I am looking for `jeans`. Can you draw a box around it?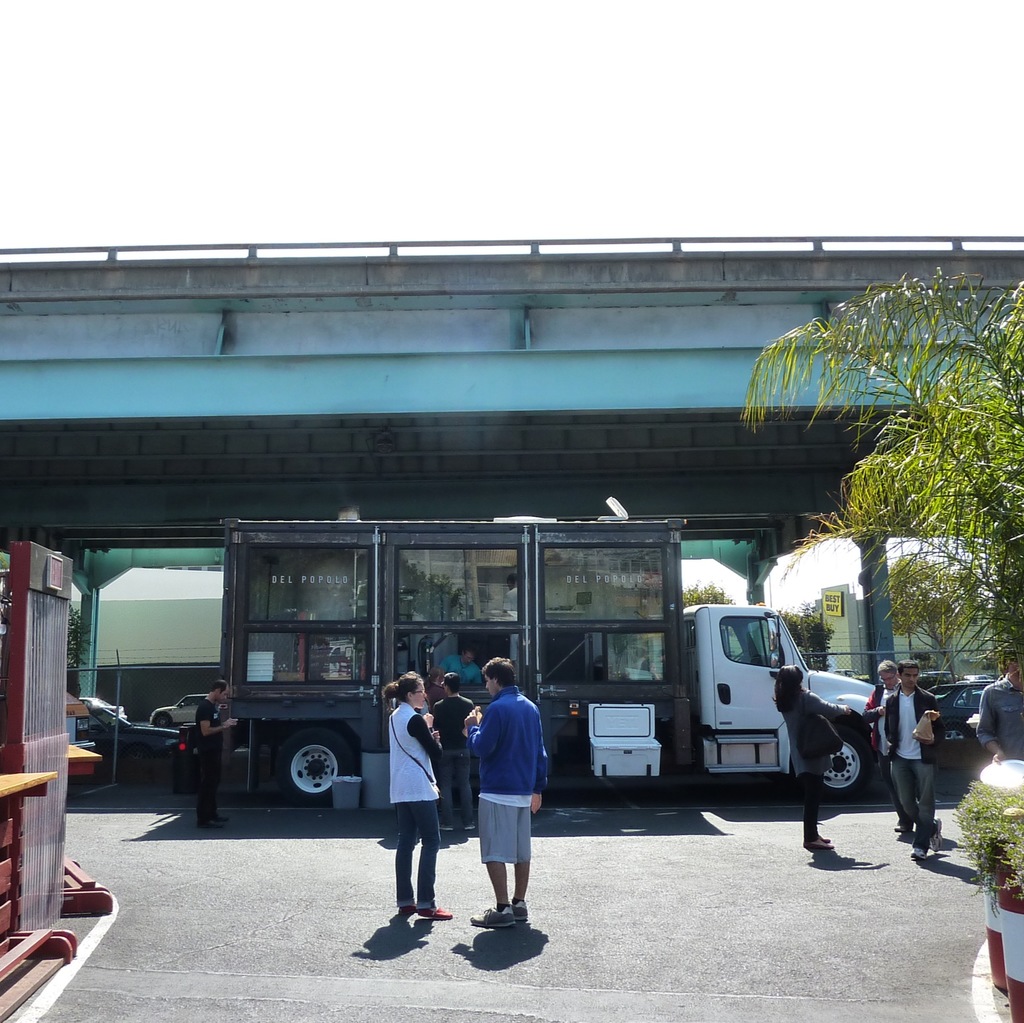
Sure, the bounding box is 882/757/937/850.
